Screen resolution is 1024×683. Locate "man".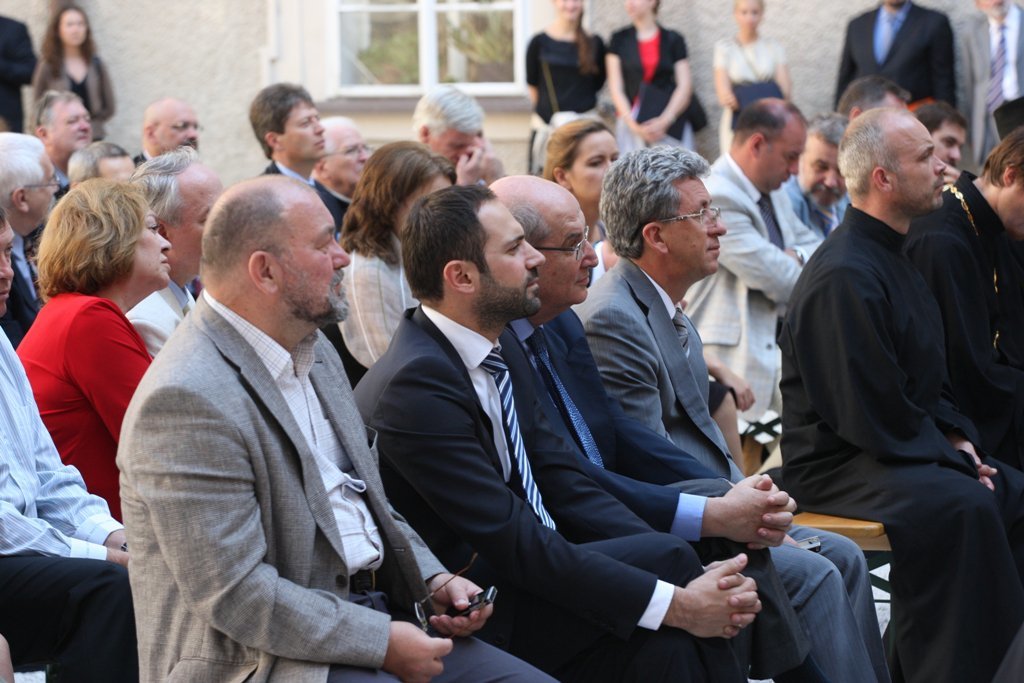
left=128, top=101, right=200, bottom=168.
